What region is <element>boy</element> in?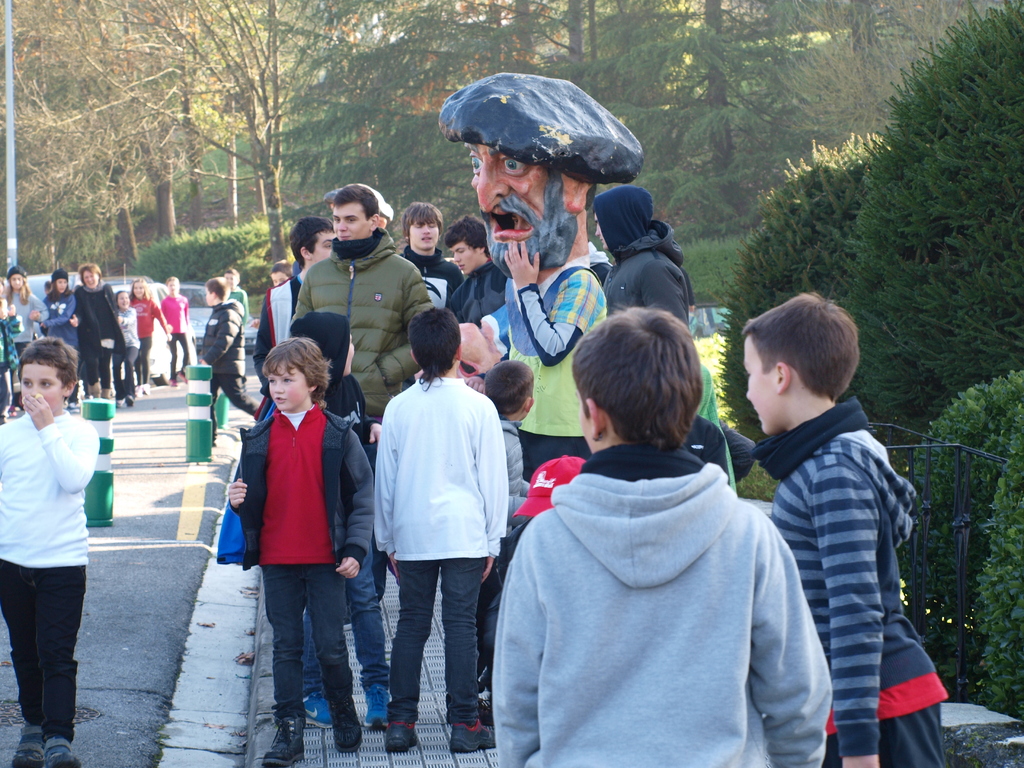
[0, 339, 99, 767].
